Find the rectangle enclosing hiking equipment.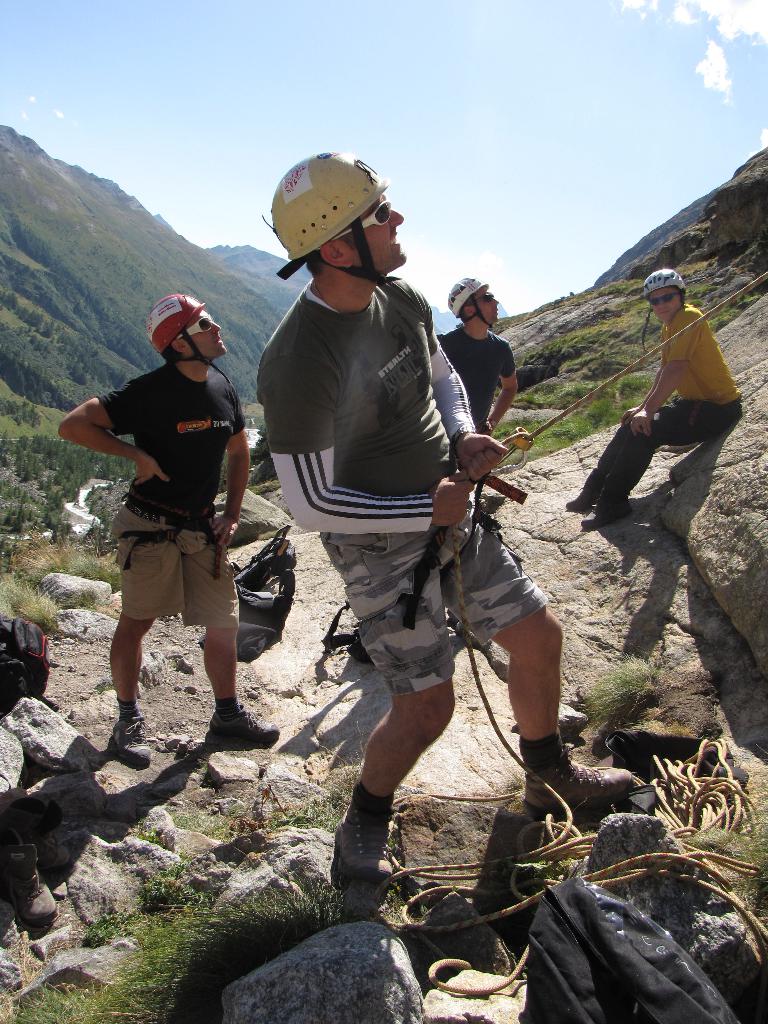
region(562, 476, 596, 514).
